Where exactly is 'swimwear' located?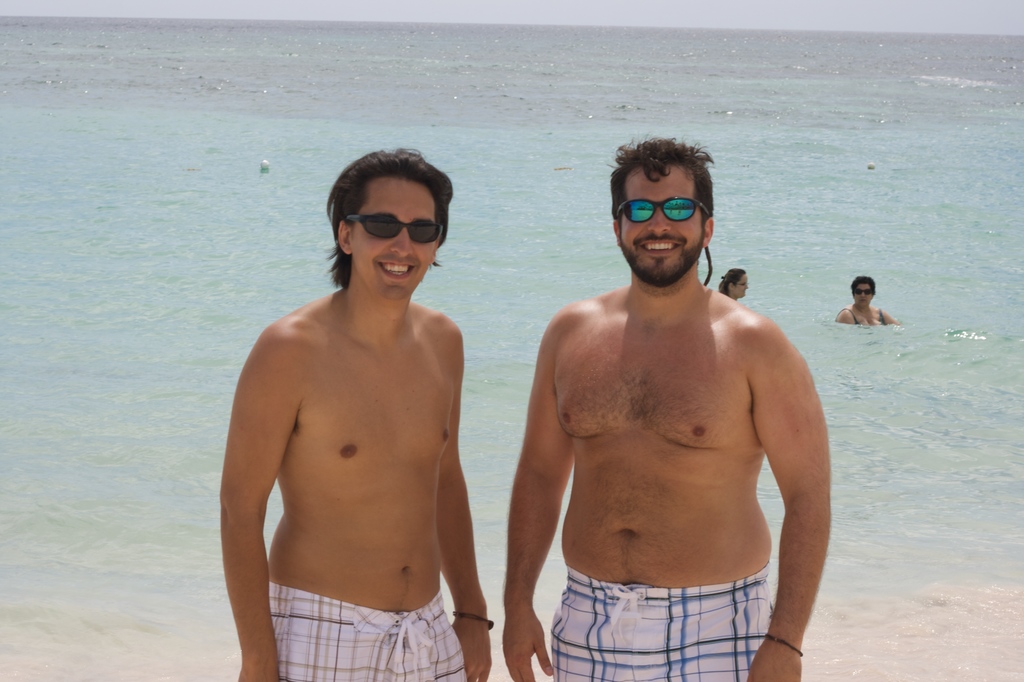
Its bounding box is BBox(535, 565, 801, 681).
